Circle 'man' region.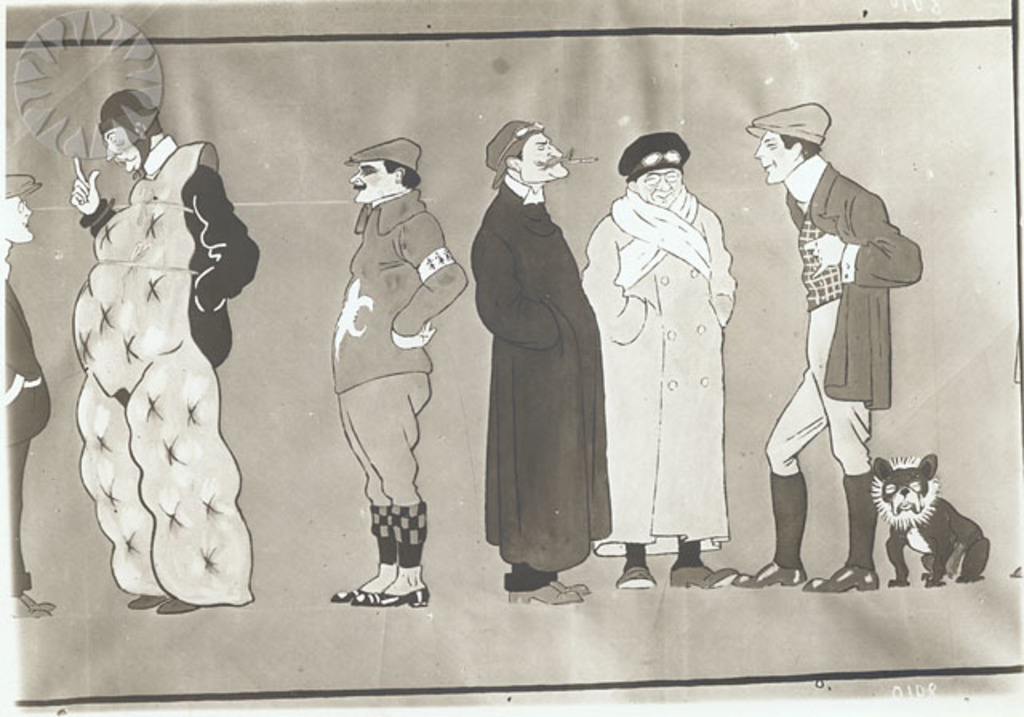
Region: locate(0, 166, 51, 623).
